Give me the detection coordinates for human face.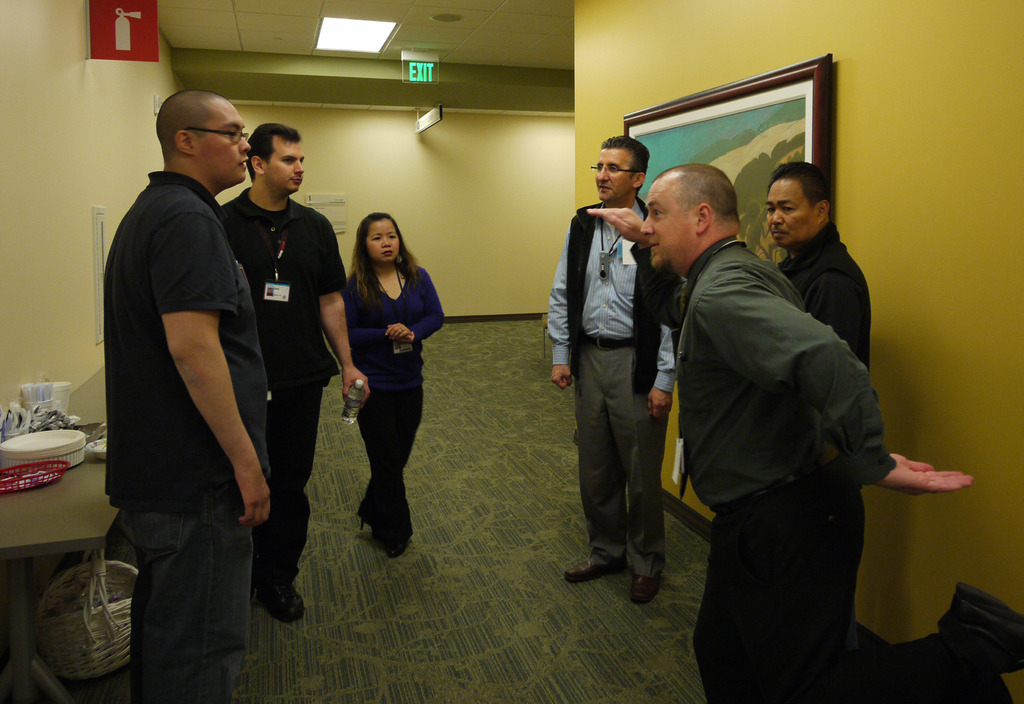
bbox=(267, 140, 305, 192).
